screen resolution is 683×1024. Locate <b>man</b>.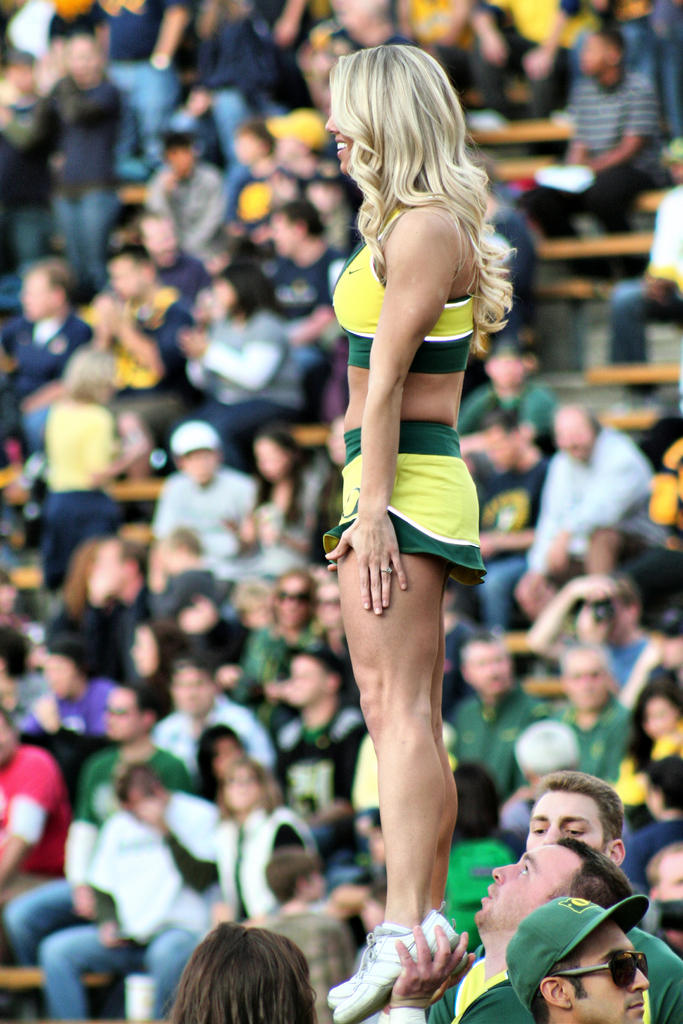
crop(0, 262, 94, 426).
